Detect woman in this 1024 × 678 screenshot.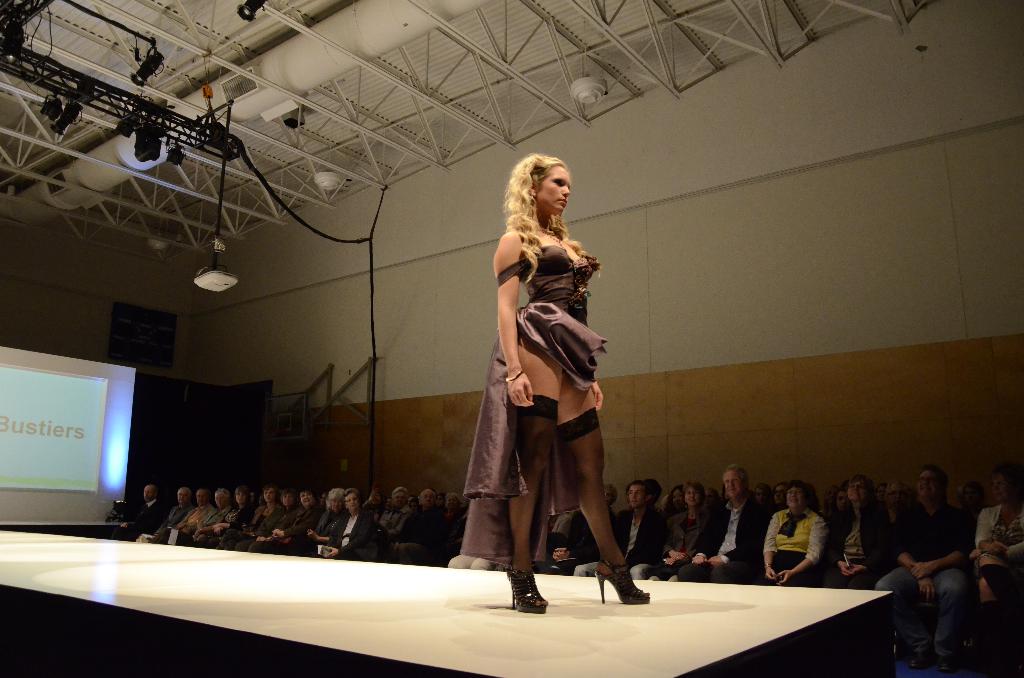
Detection: 285 490 317 557.
